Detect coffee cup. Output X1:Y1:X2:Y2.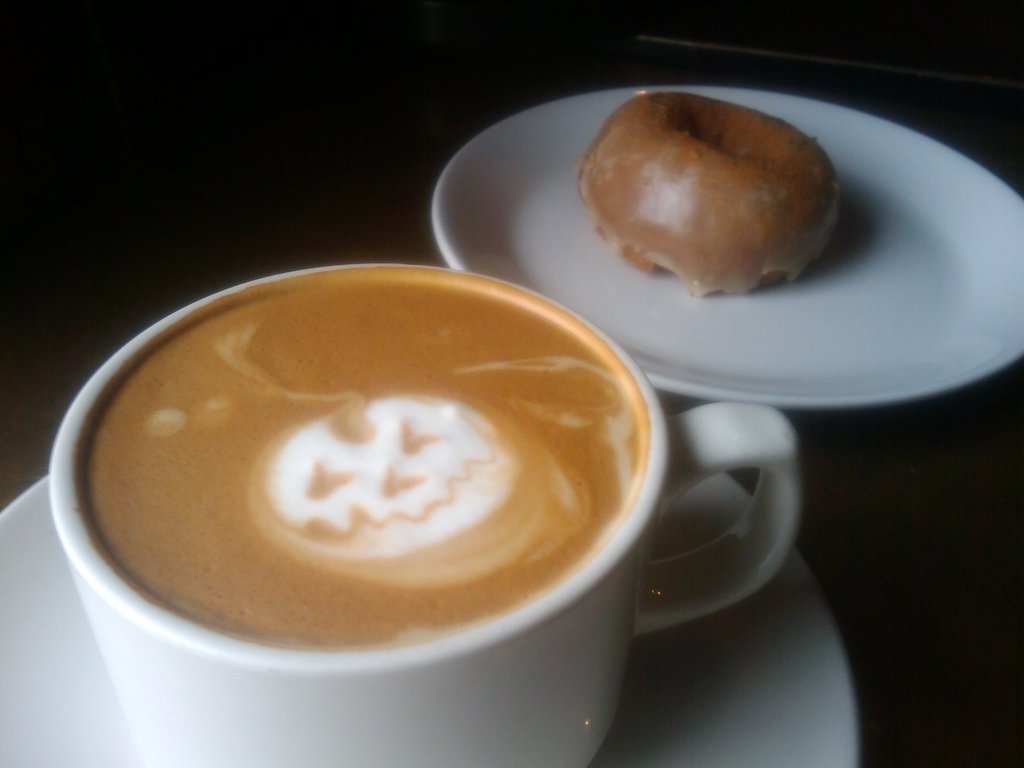
49:262:805:767.
